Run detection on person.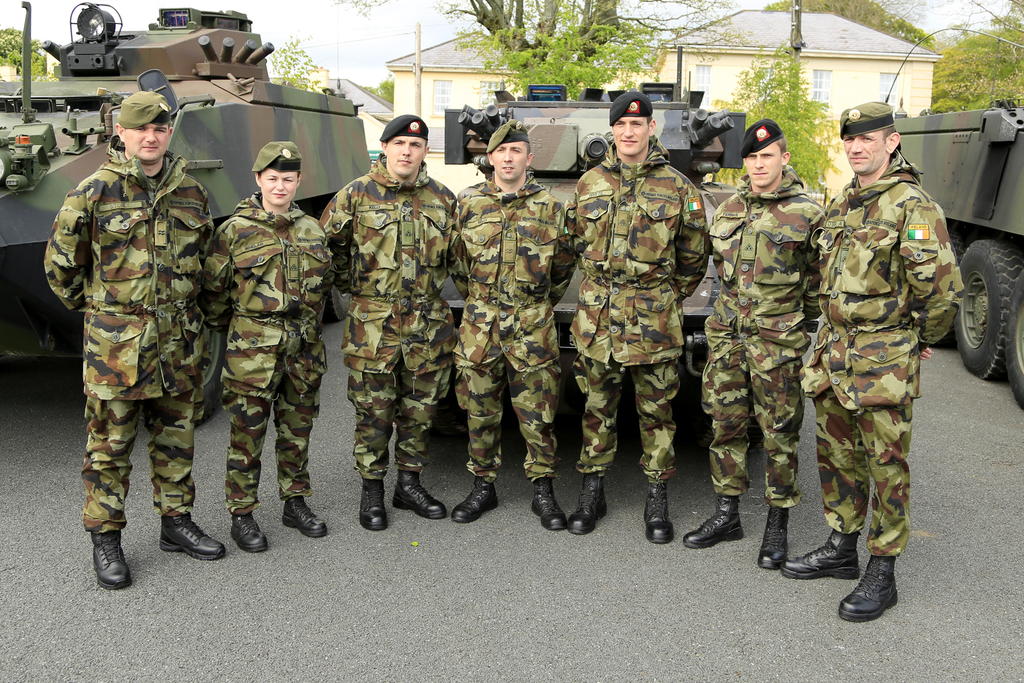
Result: BBox(452, 120, 568, 528).
